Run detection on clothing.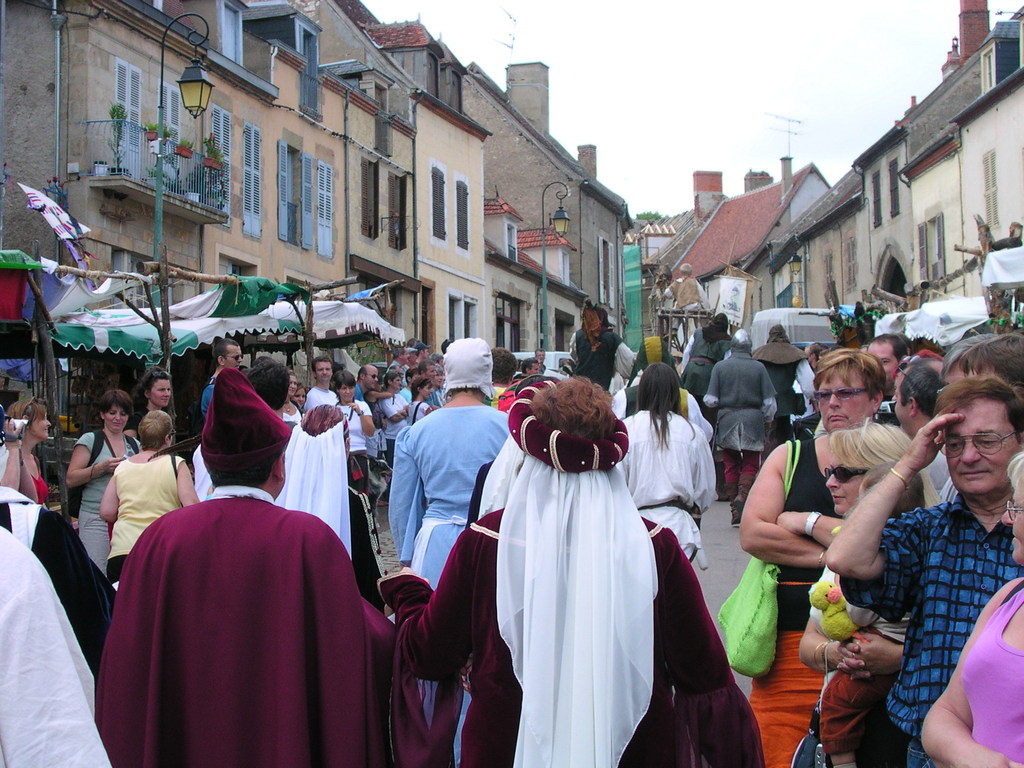
Result: {"left": 199, "top": 378, "right": 215, "bottom": 415}.
